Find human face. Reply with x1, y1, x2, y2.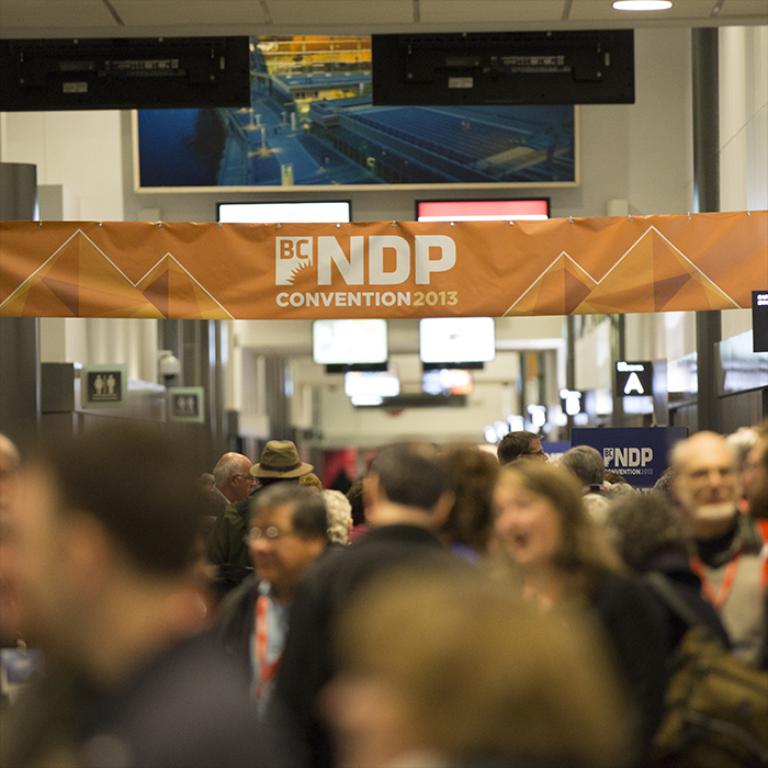
248, 504, 310, 584.
